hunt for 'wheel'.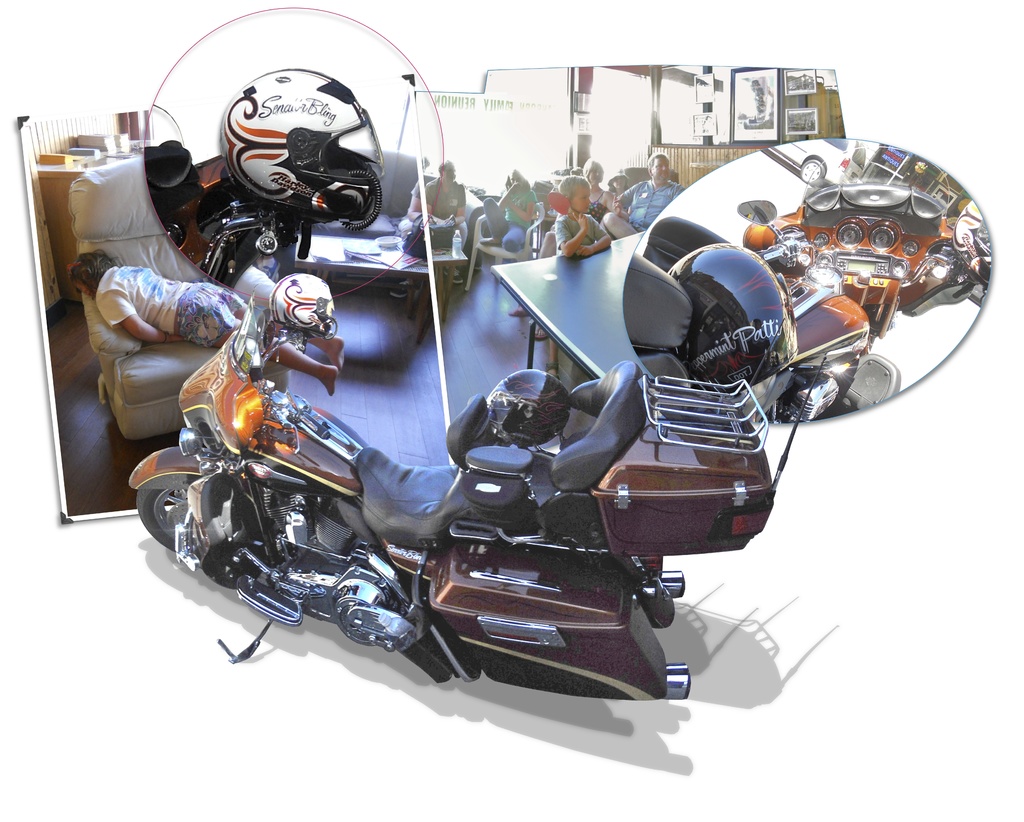
Hunted down at (x1=800, y1=160, x2=825, y2=183).
